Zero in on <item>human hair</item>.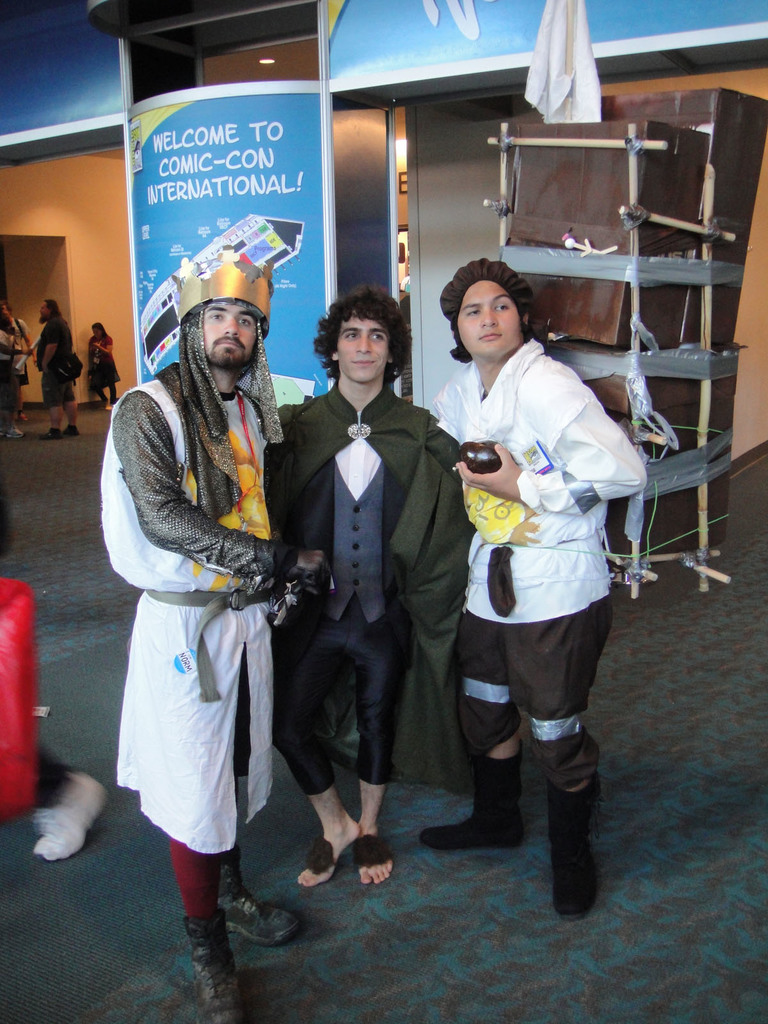
Zeroed in: x1=92 y1=322 x2=108 y2=339.
